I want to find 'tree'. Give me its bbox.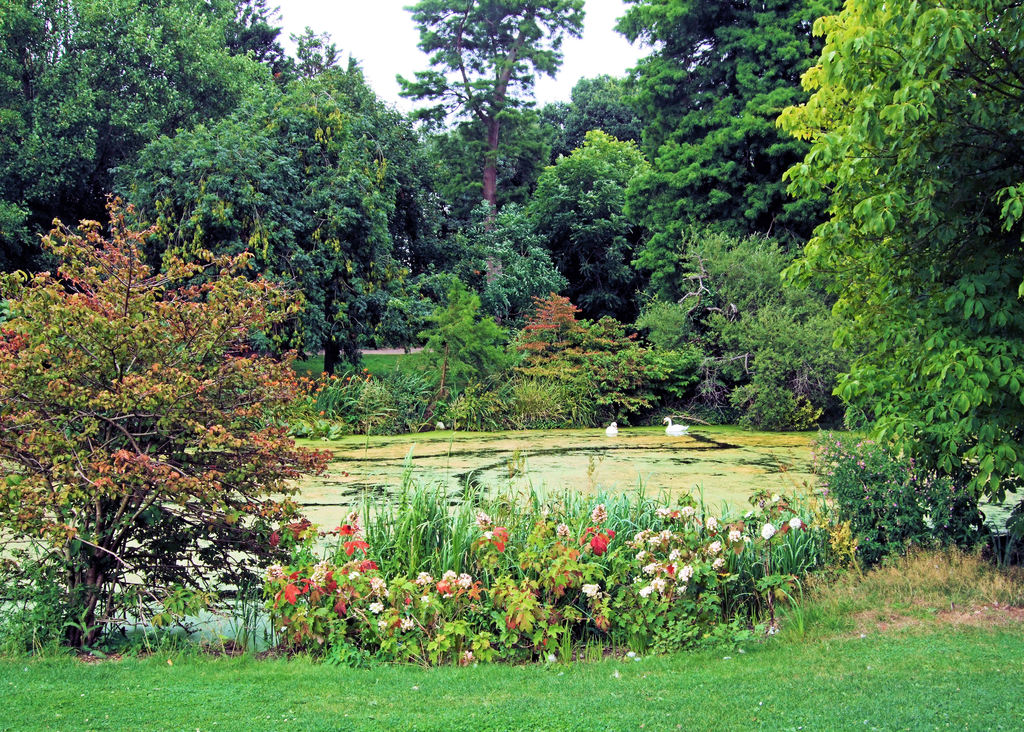
l=759, t=3, r=1023, b=498.
